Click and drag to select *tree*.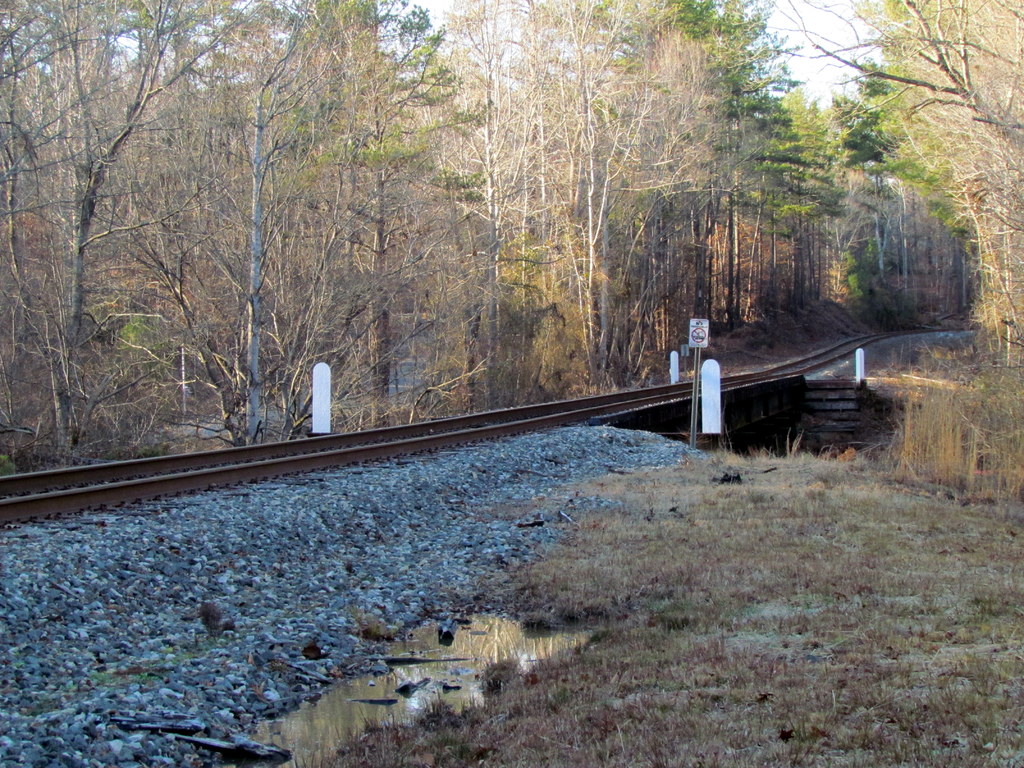
Selection: x1=769, y1=81, x2=842, y2=200.
